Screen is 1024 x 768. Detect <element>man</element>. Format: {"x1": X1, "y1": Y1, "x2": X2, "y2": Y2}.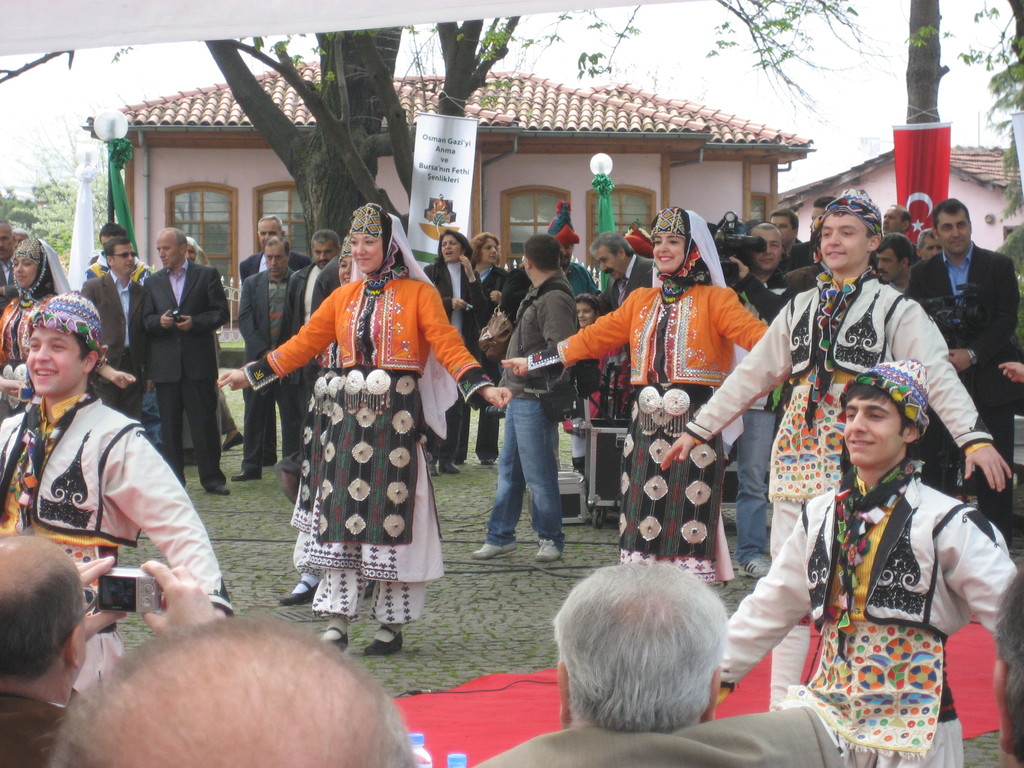
{"x1": 993, "y1": 563, "x2": 1023, "y2": 767}.
